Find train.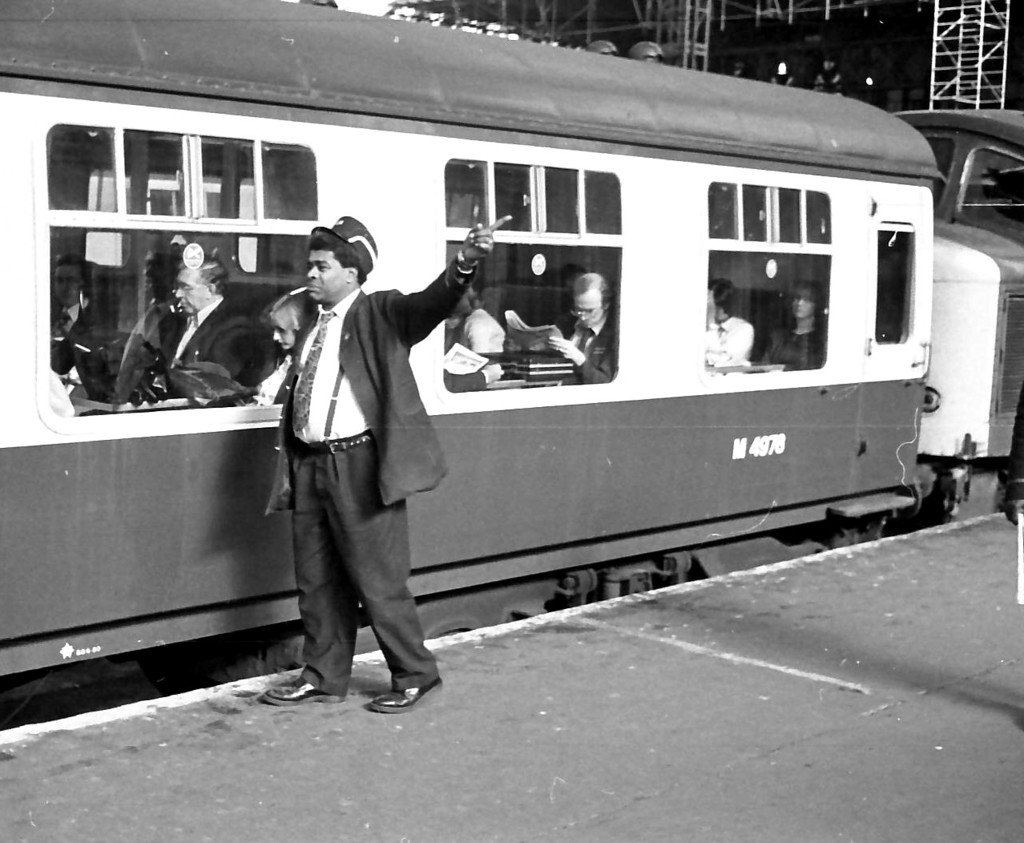
[0, 0, 1023, 724].
